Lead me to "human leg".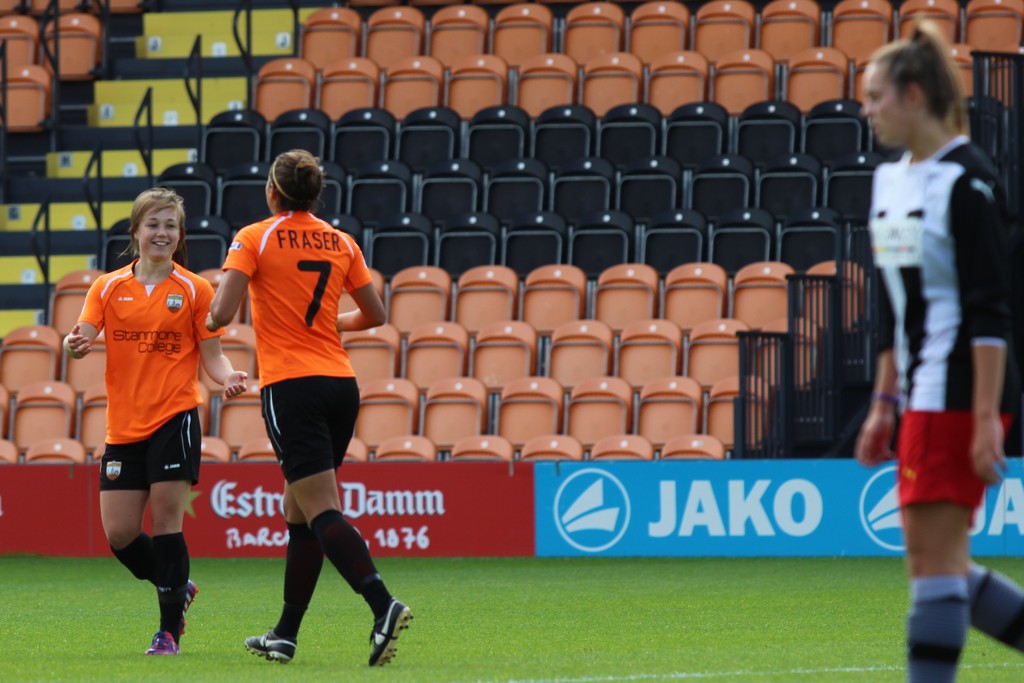
Lead to bbox(291, 470, 414, 667).
